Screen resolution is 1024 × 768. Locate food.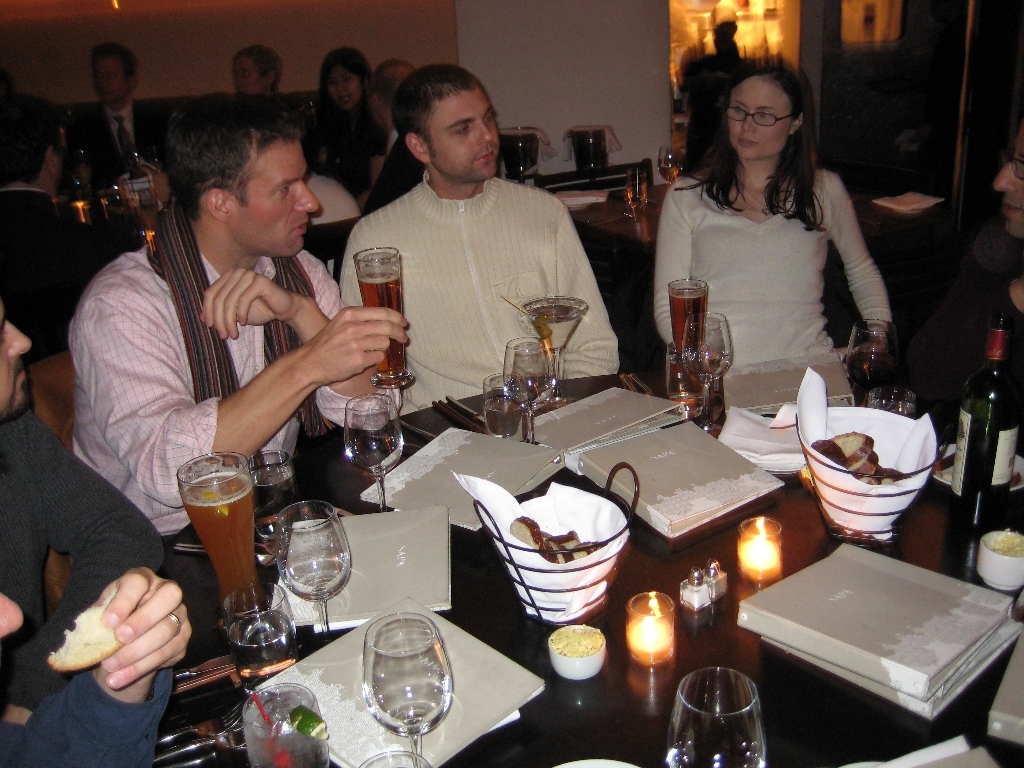
288,703,332,740.
